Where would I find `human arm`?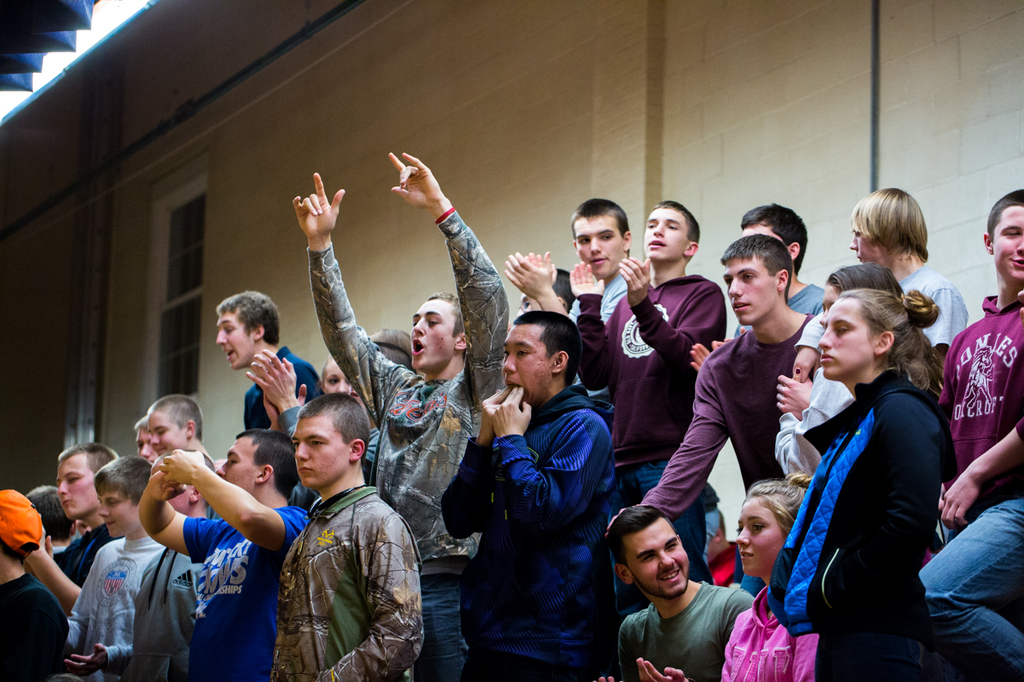
At rect(66, 546, 101, 653).
